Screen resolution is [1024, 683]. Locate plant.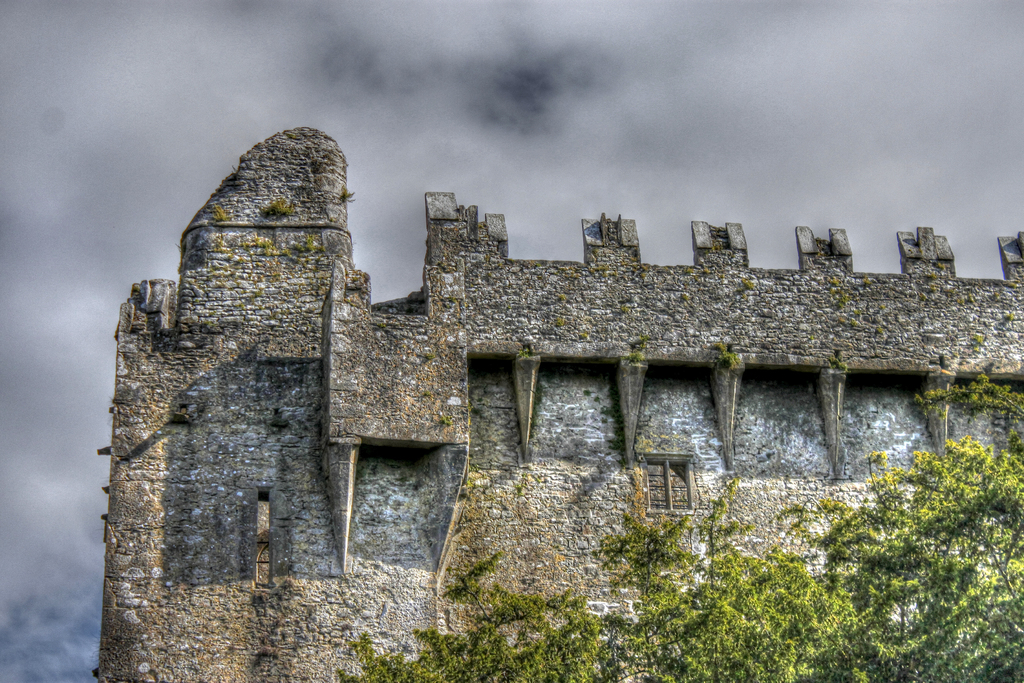
{"x1": 876, "y1": 326, "x2": 887, "y2": 334}.
